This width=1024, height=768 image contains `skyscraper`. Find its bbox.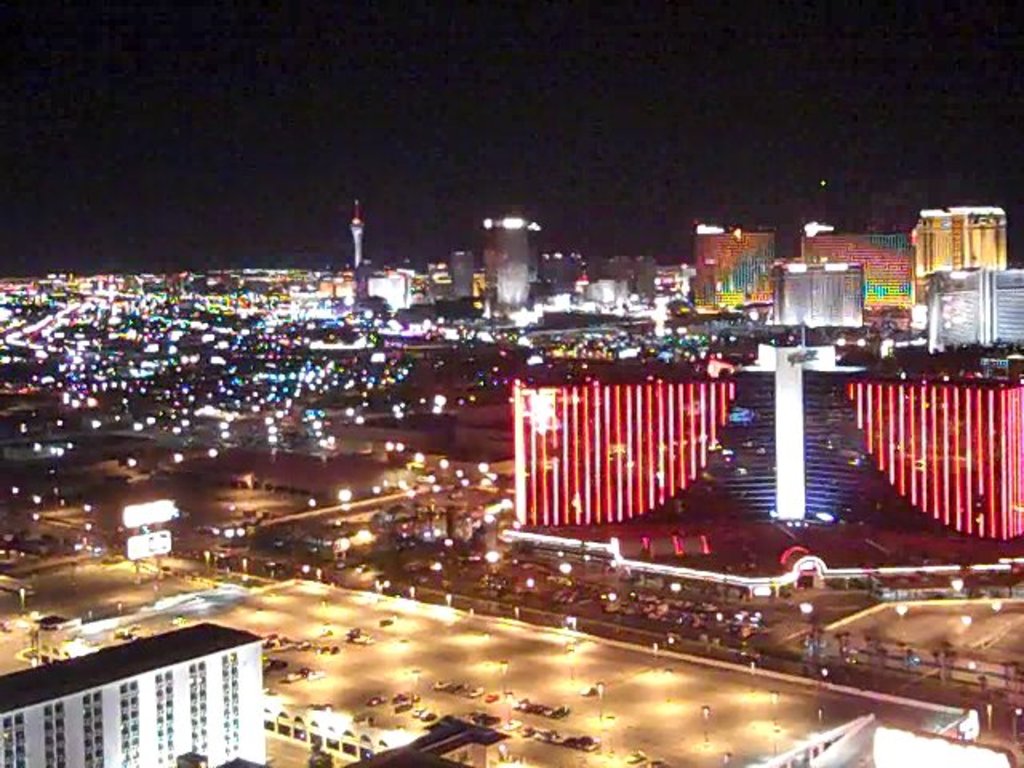
bbox=[557, 253, 674, 304].
